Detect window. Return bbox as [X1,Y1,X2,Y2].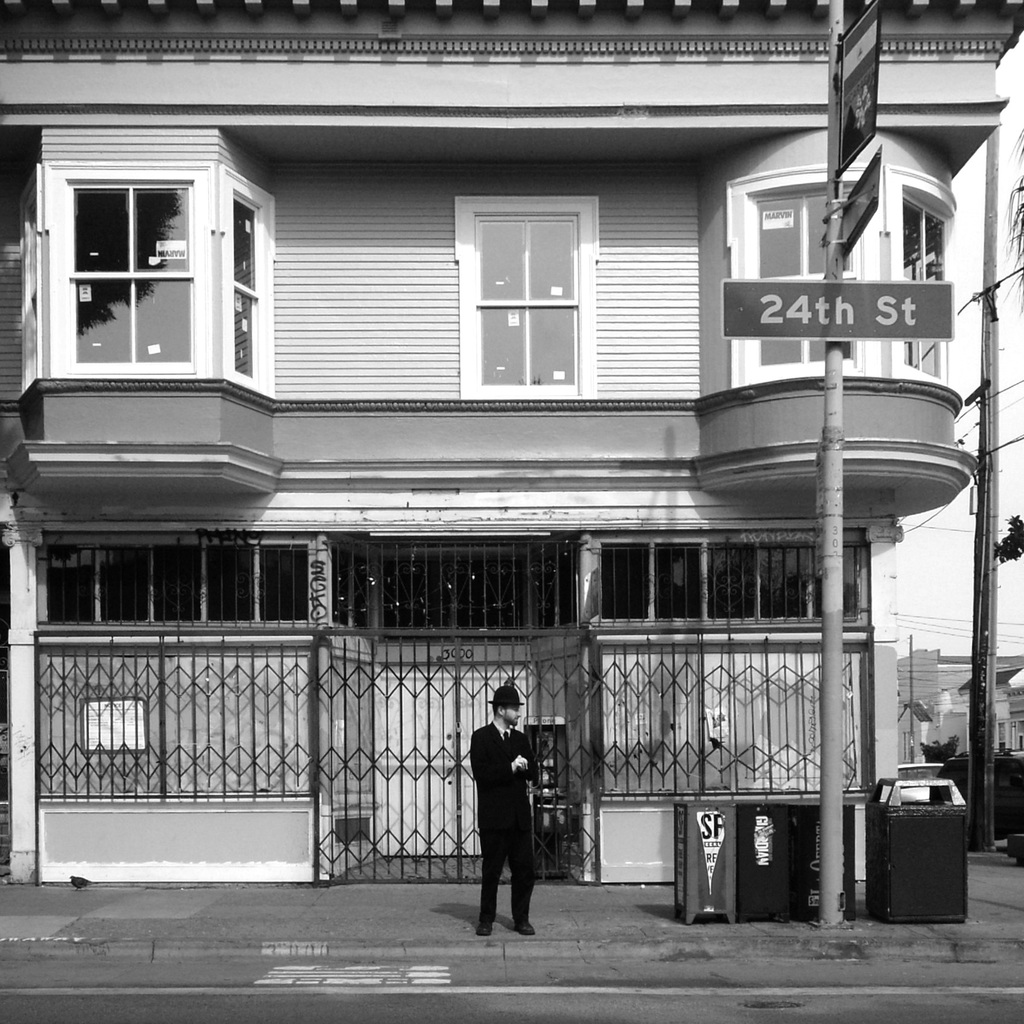
[33,118,225,388].
